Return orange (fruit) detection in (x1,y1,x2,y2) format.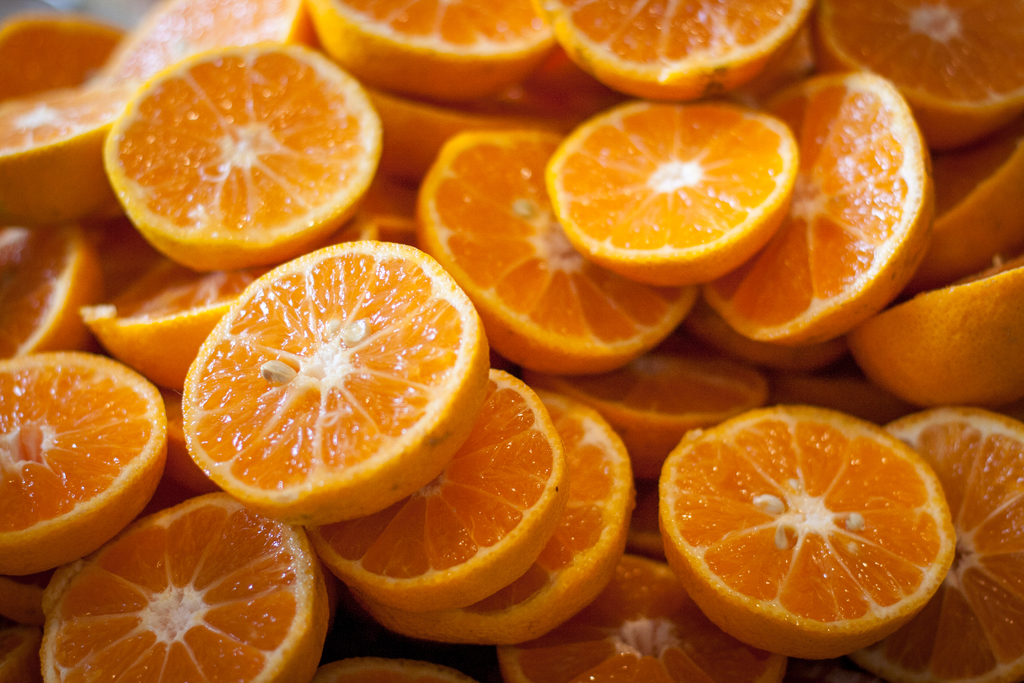
(0,86,109,214).
